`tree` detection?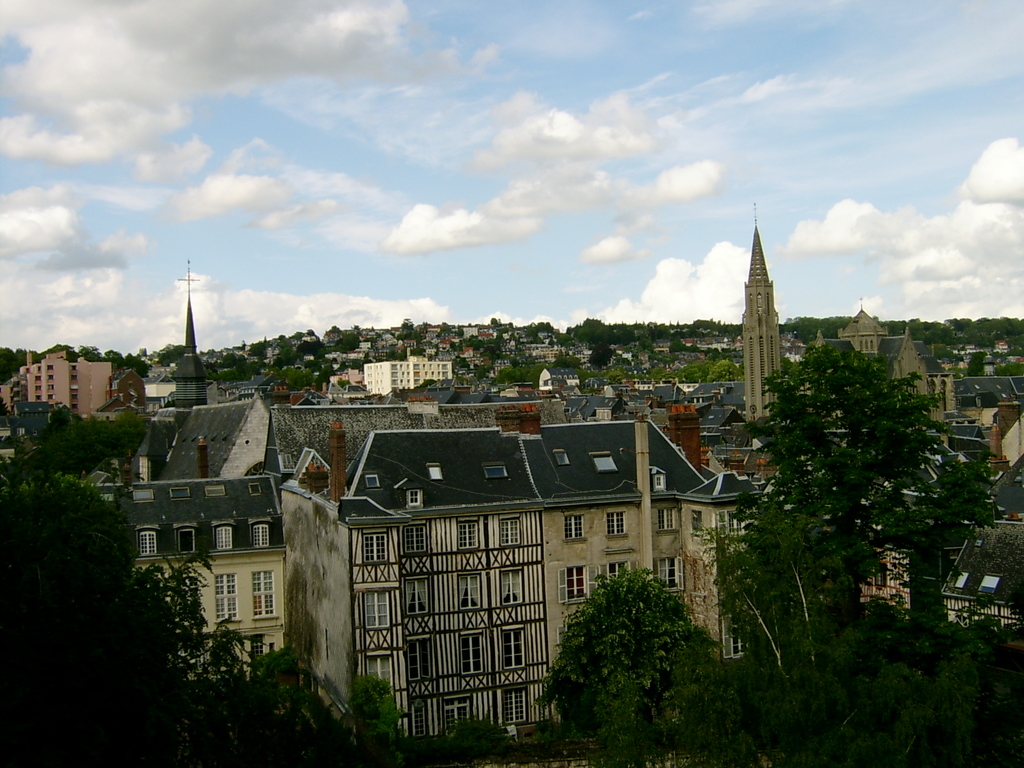
{"left": 0, "top": 397, "right": 155, "bottom": 481}
